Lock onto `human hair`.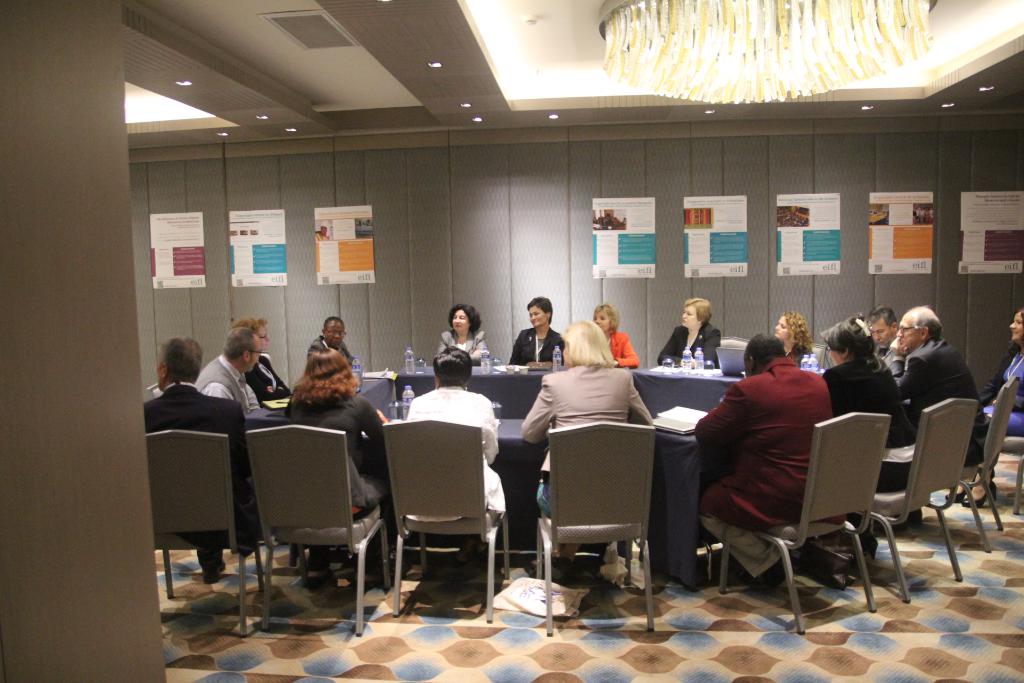
Locked: box=[525, 295, 553, 323].
